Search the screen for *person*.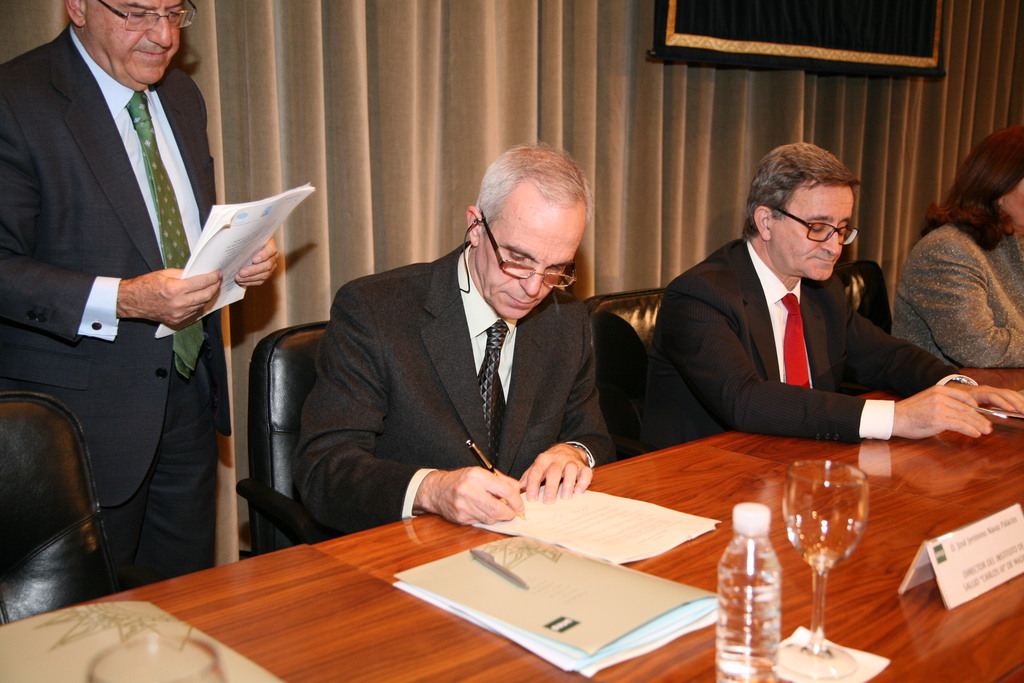
Found at region(308, 136, 632, 571).
